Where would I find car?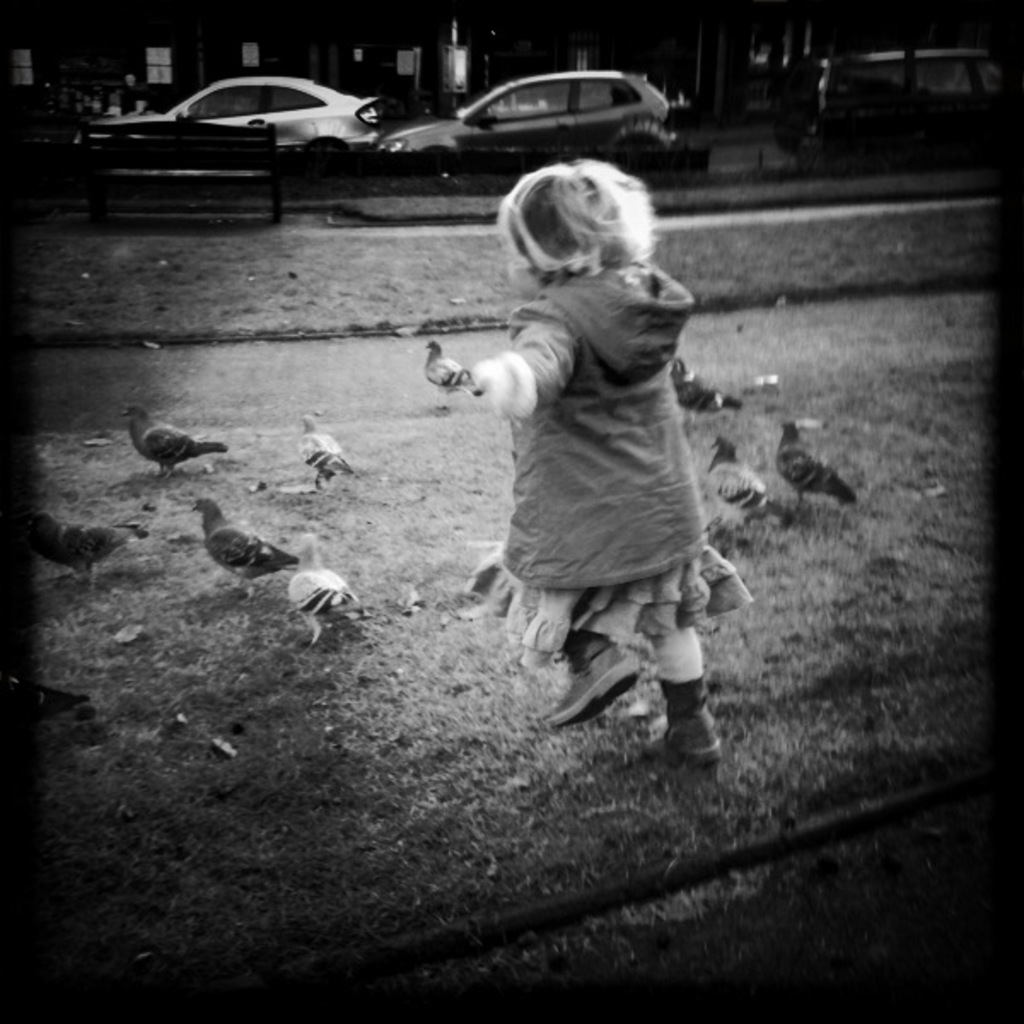
At region(381, 58, 695, 186).
